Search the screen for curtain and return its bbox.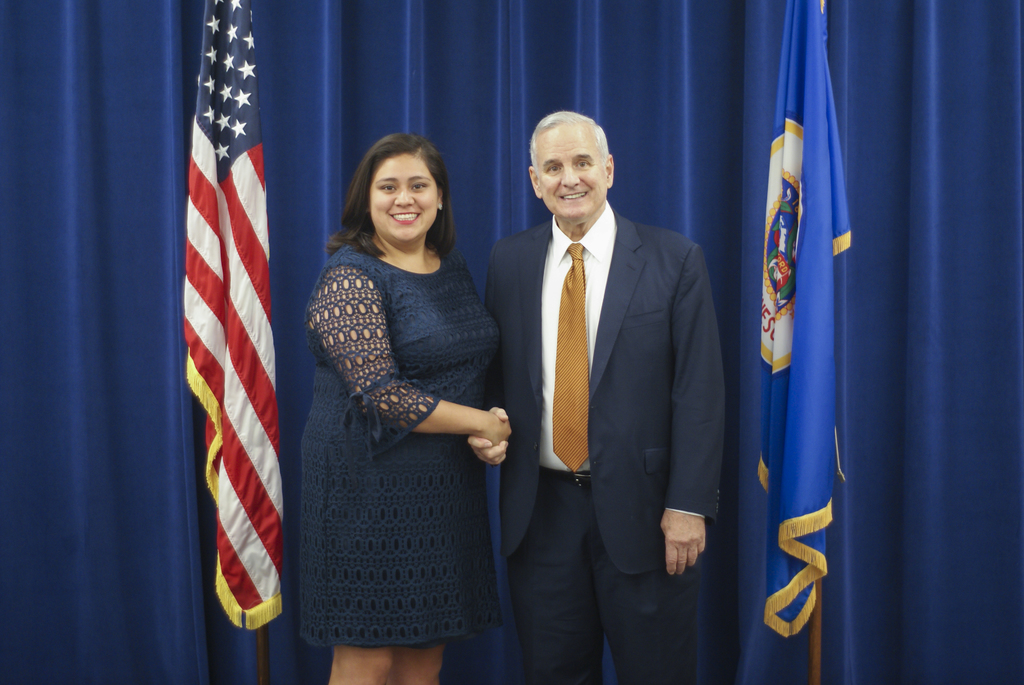
Found: {"left": 11, "top": 0, "right": 1023, "bottom": 684}.
